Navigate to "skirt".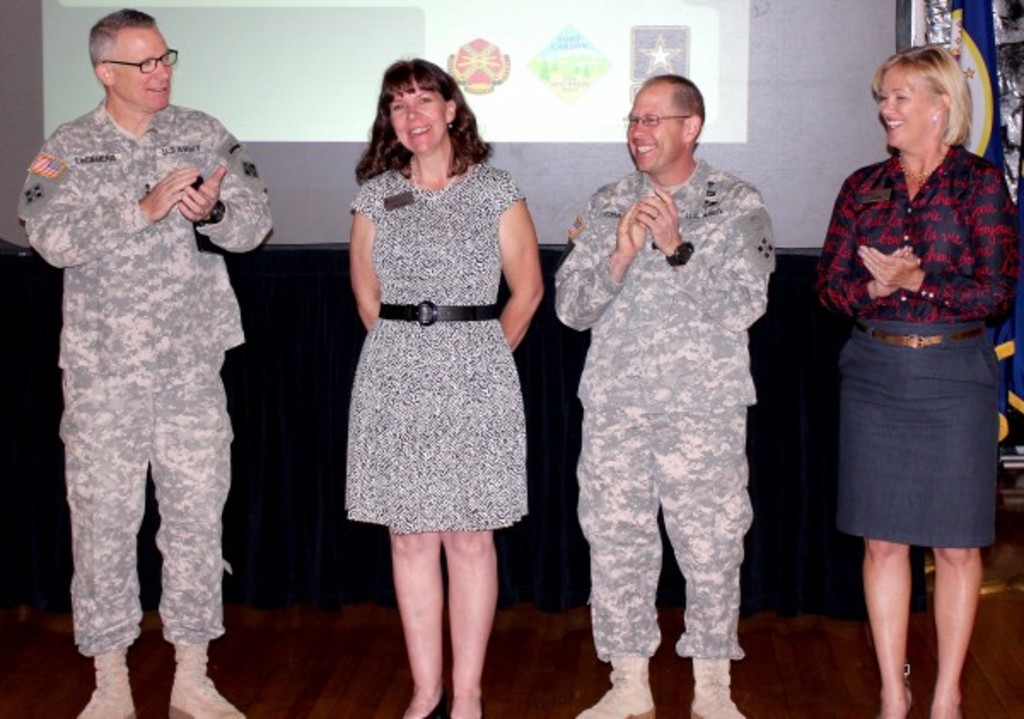
Navigation target: detection(840, 321, 1004, 547).
